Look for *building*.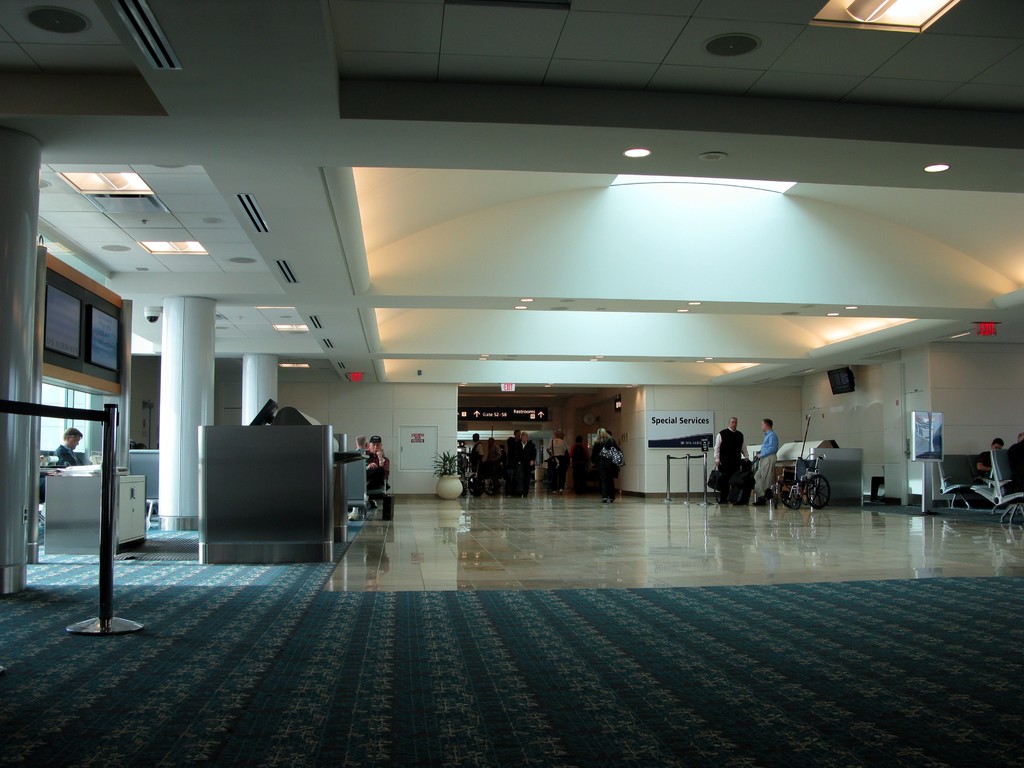
Found: <region>0, 0, 1023, 767</region>.
